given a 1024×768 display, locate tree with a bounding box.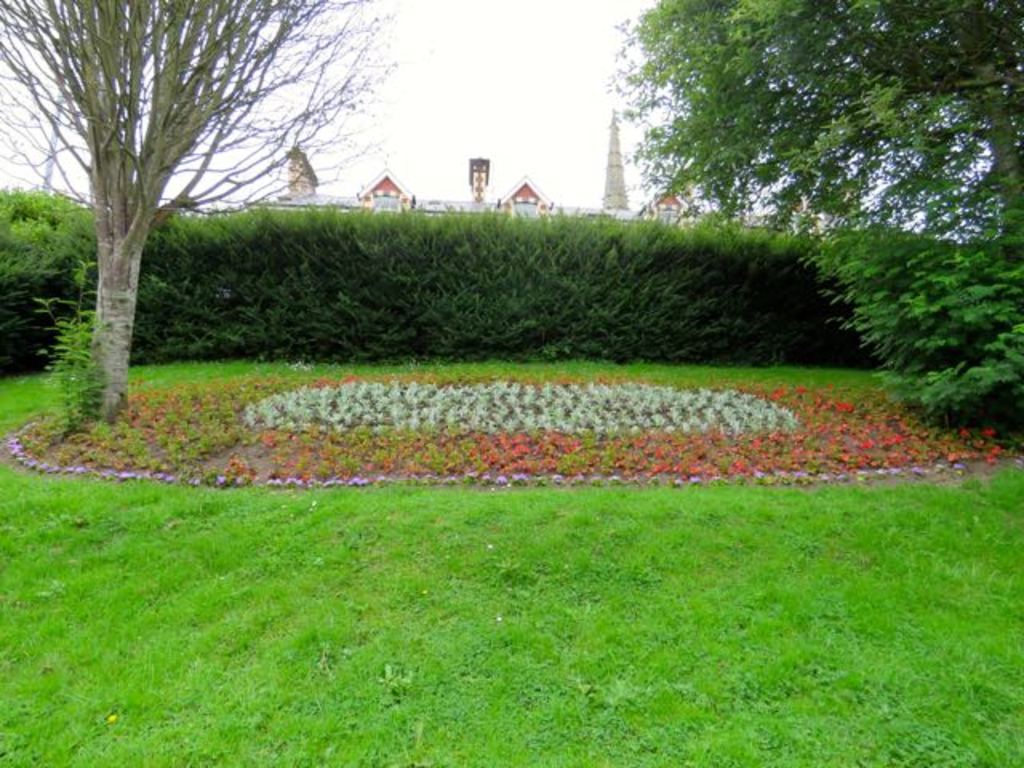
Located: 0,2,405,430.
